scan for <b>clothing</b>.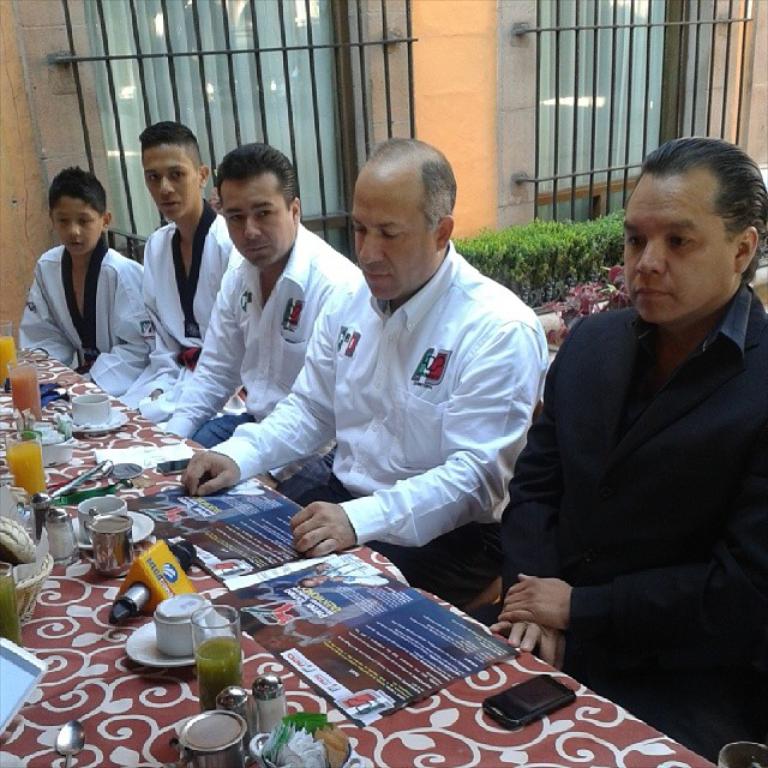
Scan result: <bbox>484, 284, 767, 766</bbox>.
